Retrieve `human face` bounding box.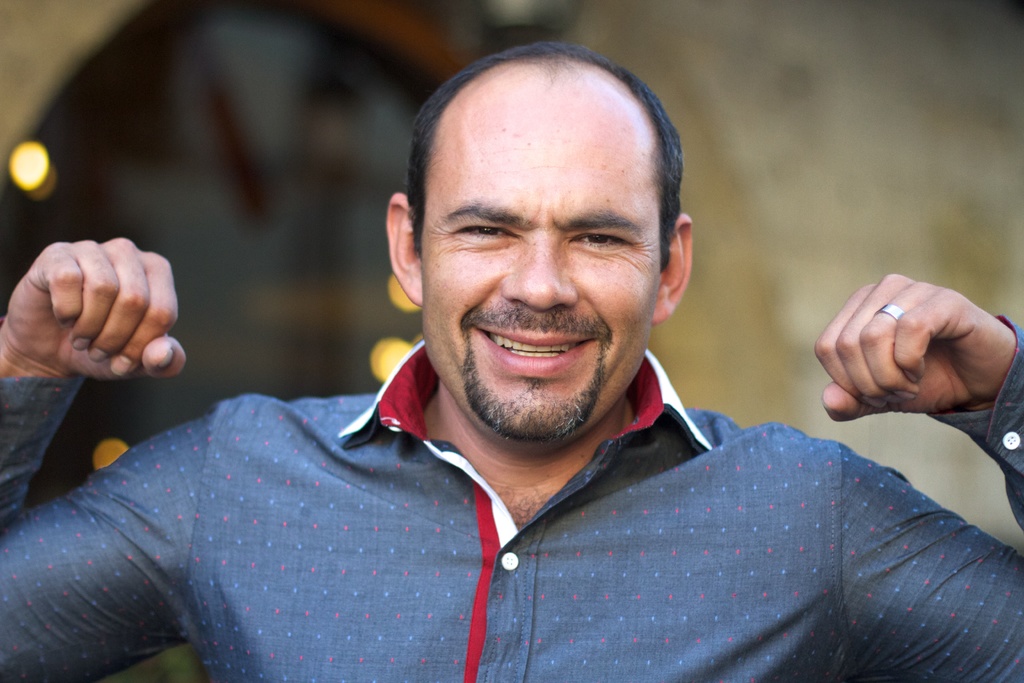
Bounding box: box=[416, 83, 669, 441].
